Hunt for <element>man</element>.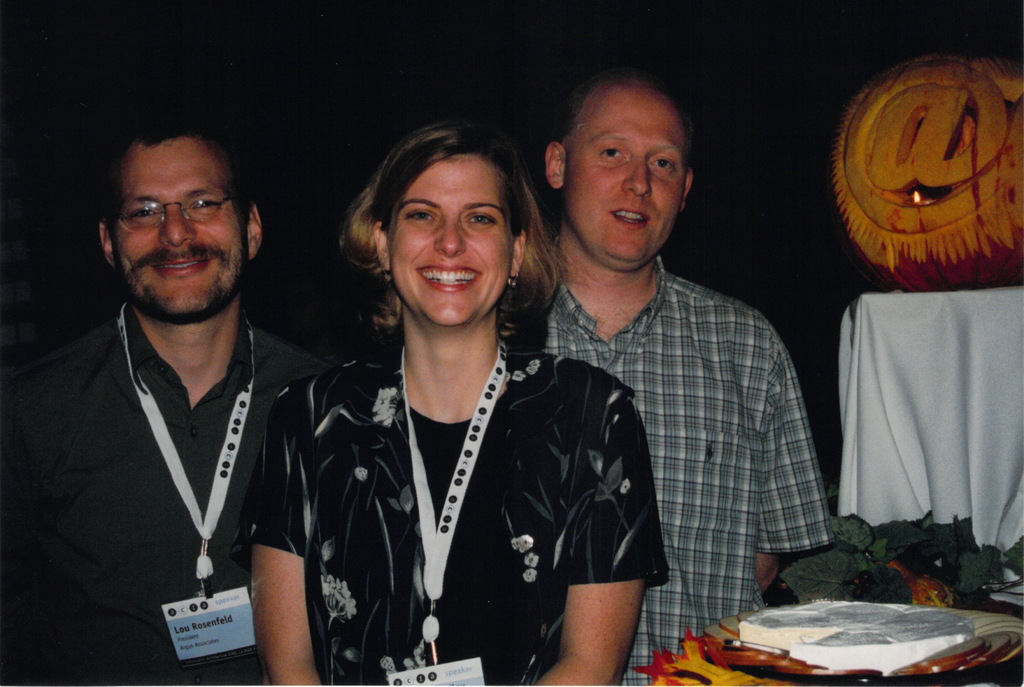
Hunted down at box(23, 108, 324, 675).
